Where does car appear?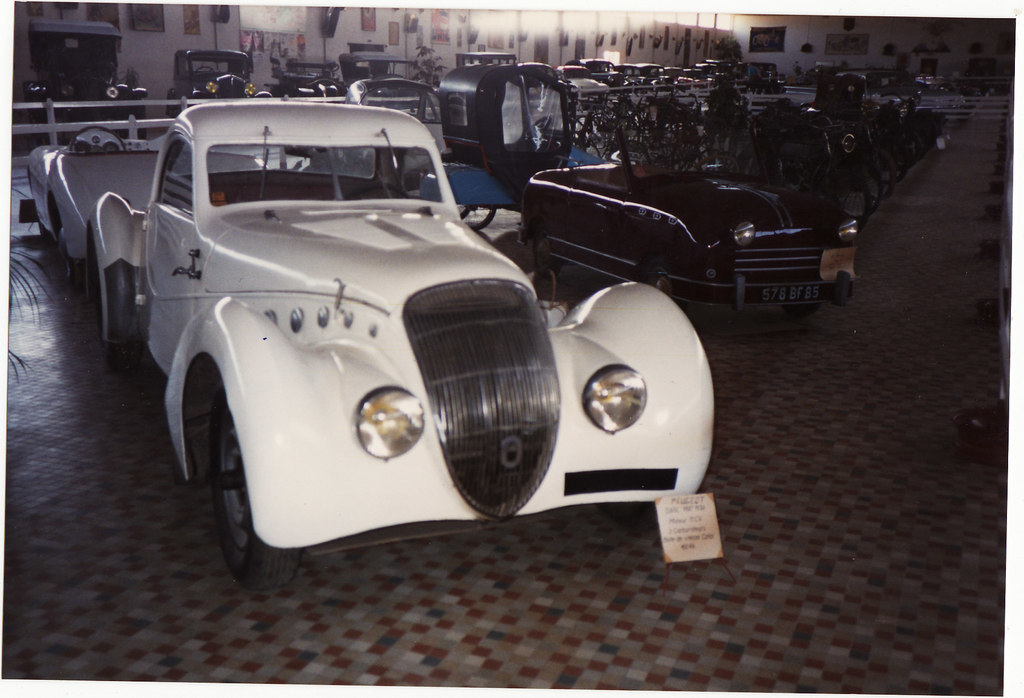
Appears at (x1=454, y1=52, x2=537, y2=99).
